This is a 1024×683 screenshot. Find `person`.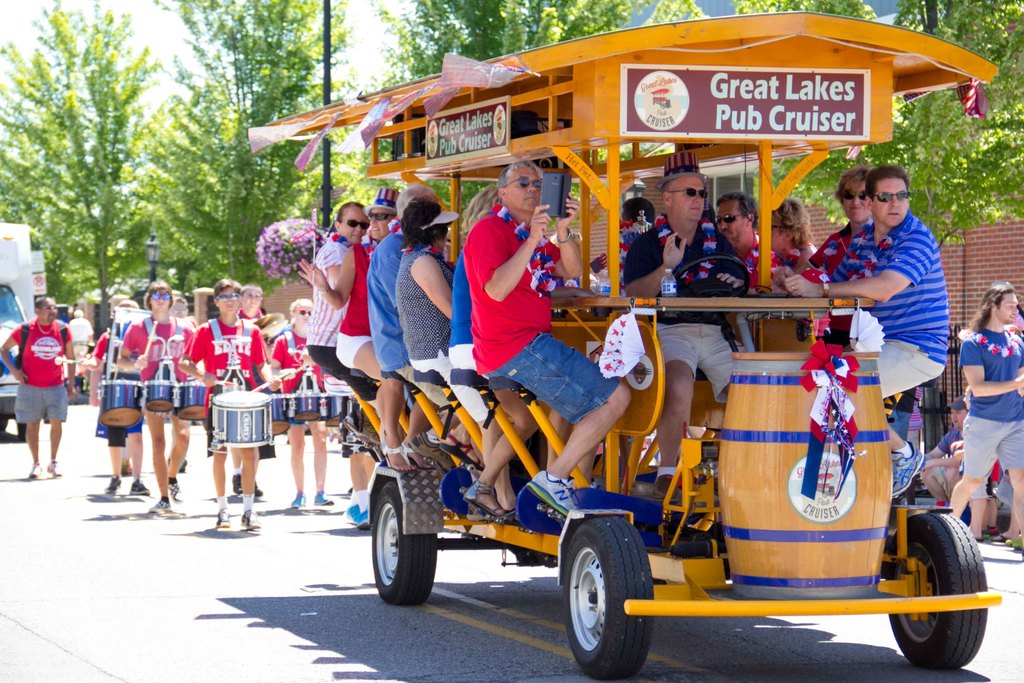
Bounding box: 618, 149, 754, 488.
